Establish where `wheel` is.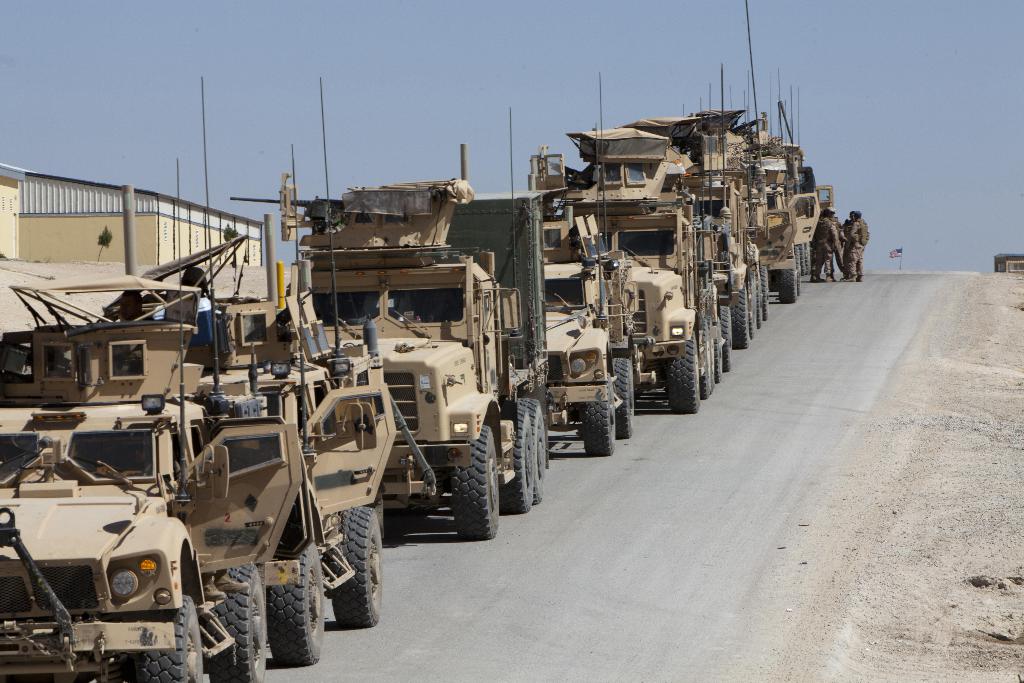
Established at (584,384,622,460).
